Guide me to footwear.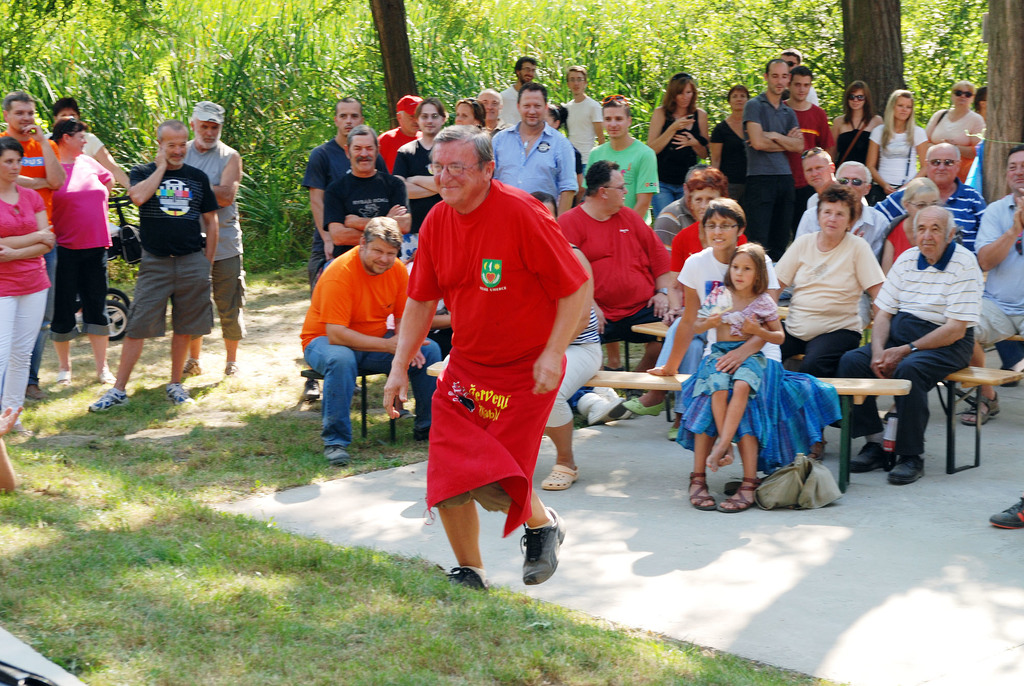
Guidance: [322, 440, 357, 468].
